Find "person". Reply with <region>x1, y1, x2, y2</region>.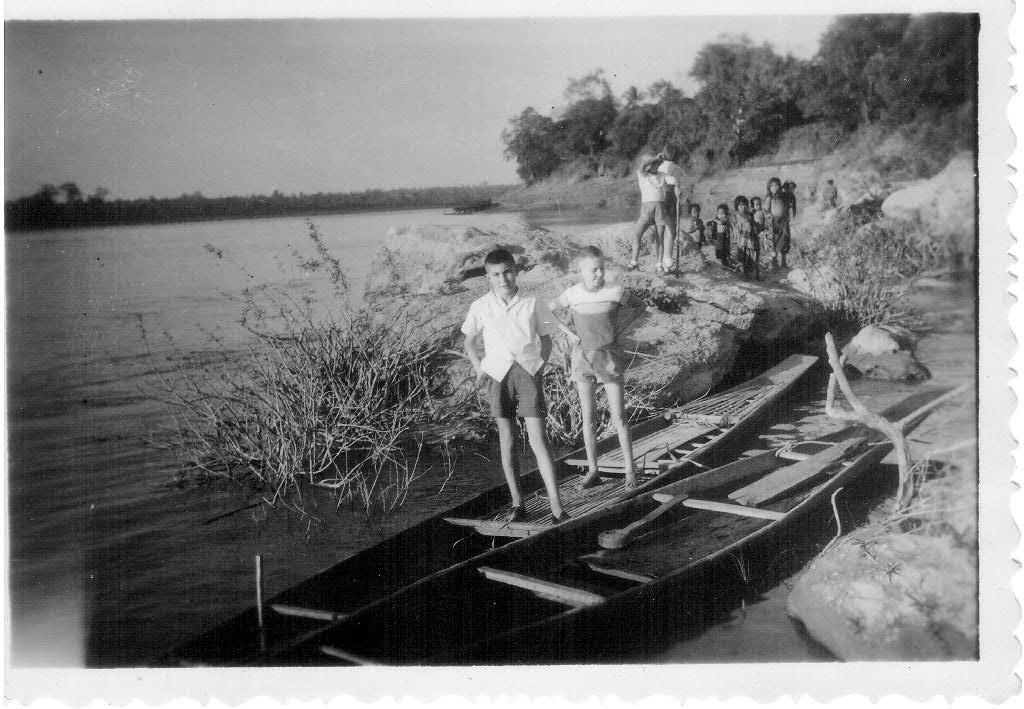
<region>549, 243, 650, 491</region>.
